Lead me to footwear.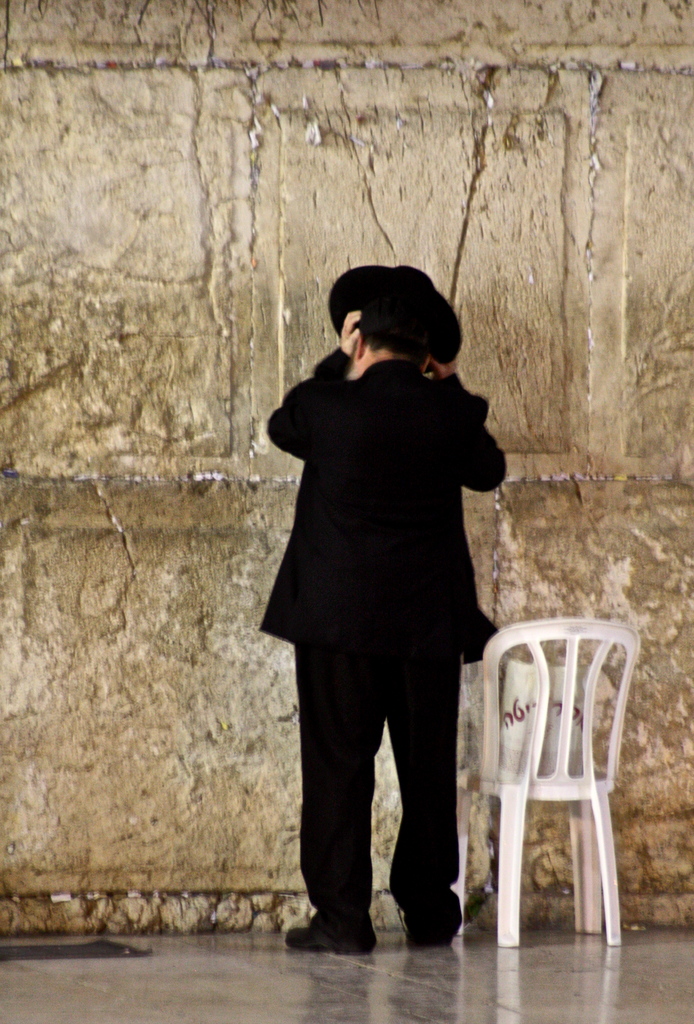
Lead to locate(284, 896, 382, 950).
